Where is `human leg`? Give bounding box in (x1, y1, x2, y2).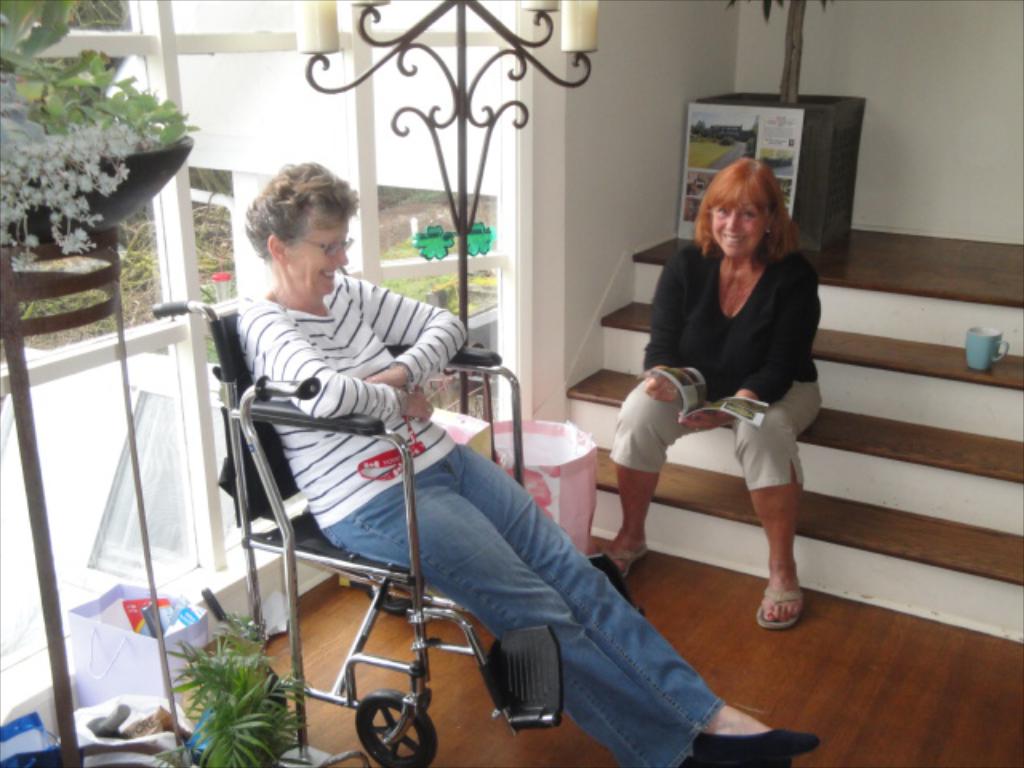
(306, 466, 797, 763).
